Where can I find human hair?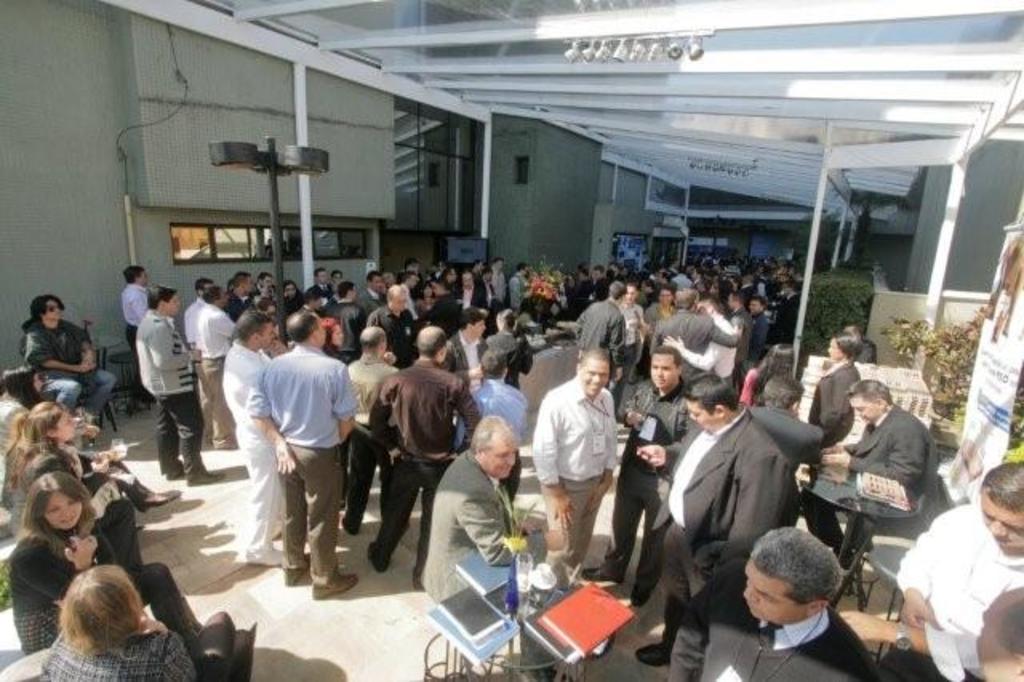
You can find it at pyautogui.locateOnScreen(195, 277, 211, 295).
